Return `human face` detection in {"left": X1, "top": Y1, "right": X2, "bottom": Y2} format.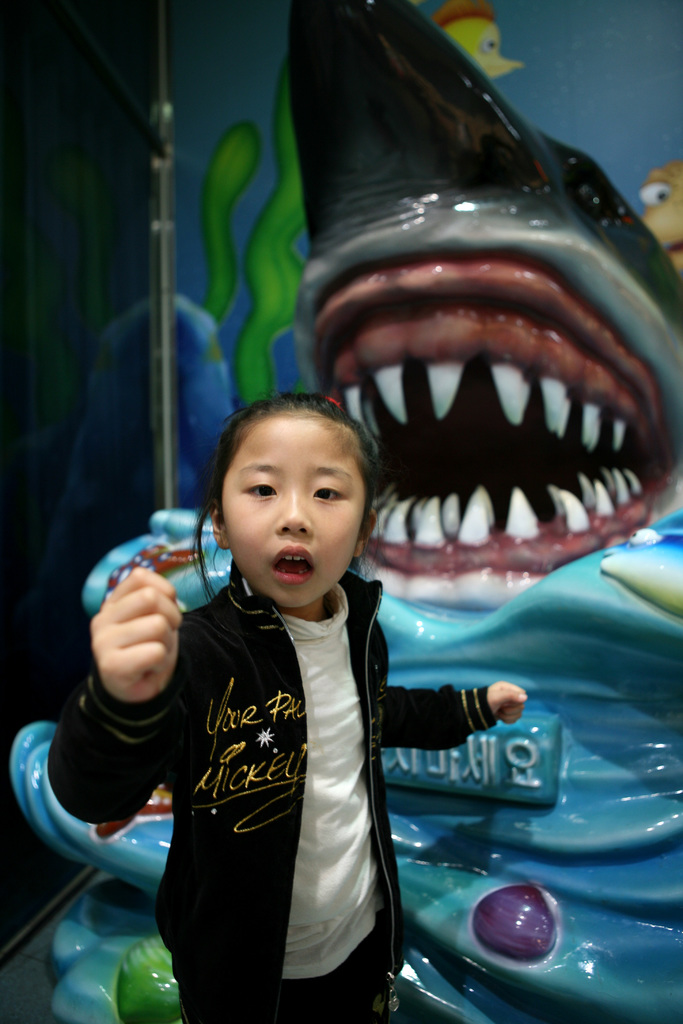
{"left": 227, "top": 417, "right": 369, "bottom": 609}.
